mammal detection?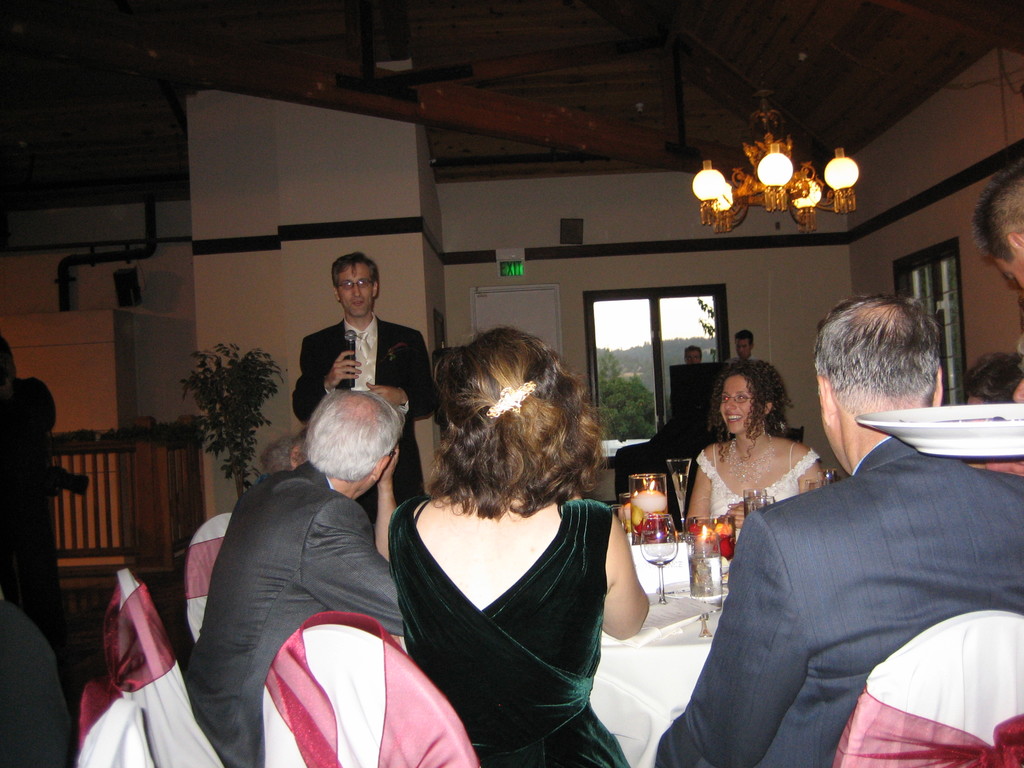
731 328 756 353
